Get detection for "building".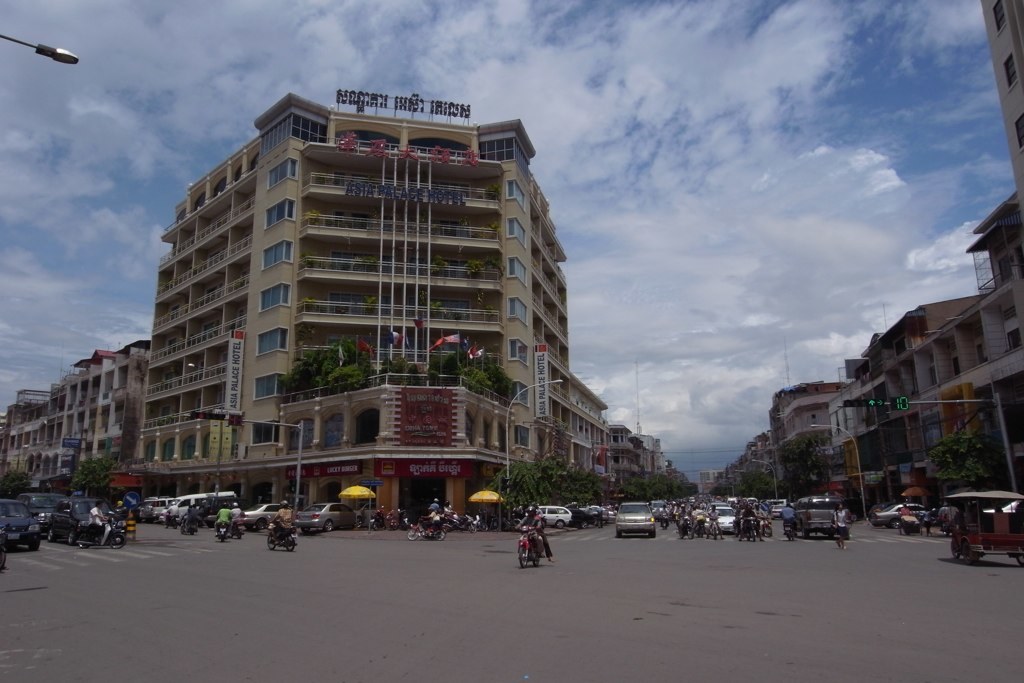
Detection: {"left": 562, "top": 372, "right": 607, "bottom": 481}.
